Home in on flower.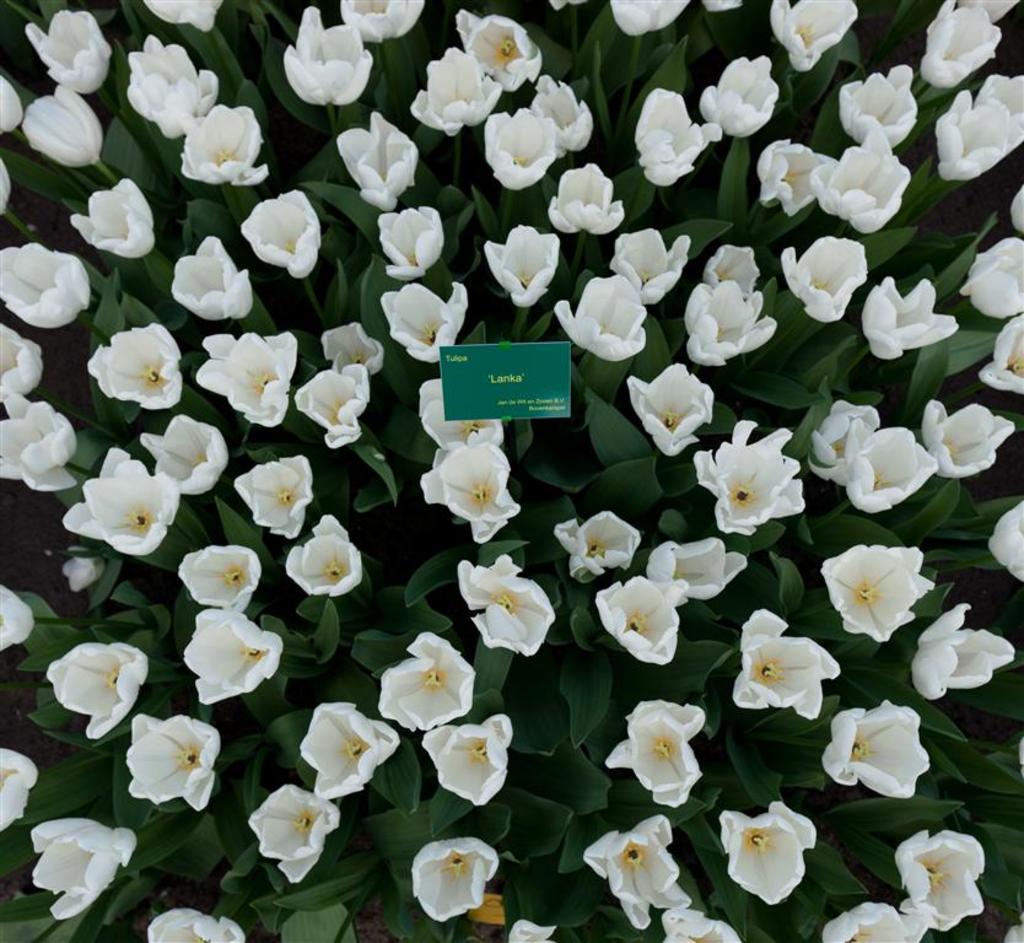
Homed in at rect(0, 577, 31, 656).
